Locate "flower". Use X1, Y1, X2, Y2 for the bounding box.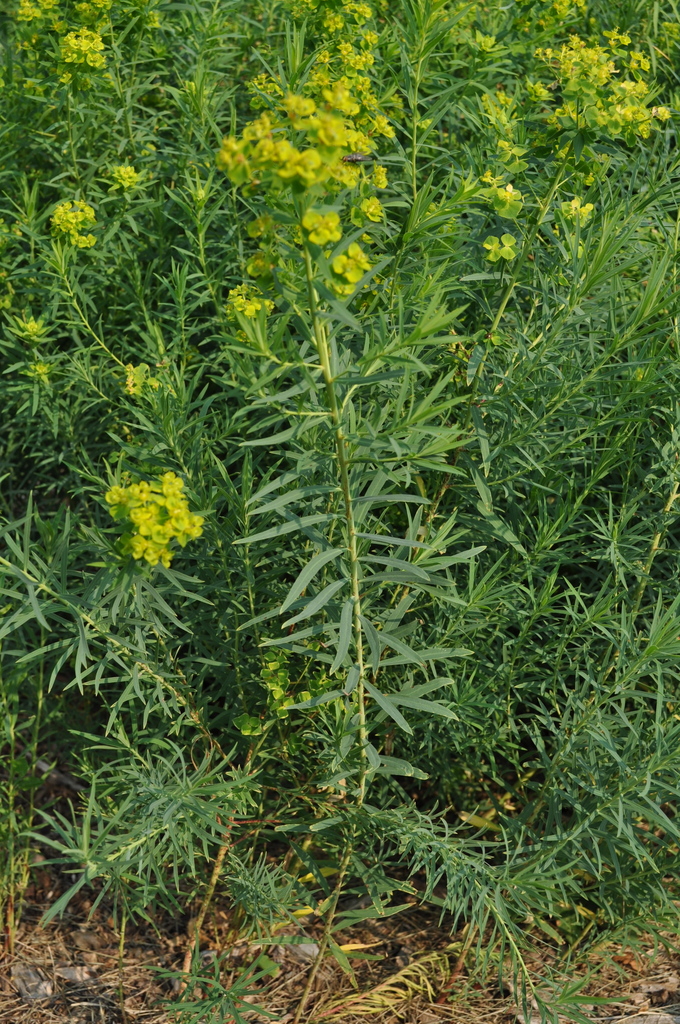
357, 201, 382, 220.
